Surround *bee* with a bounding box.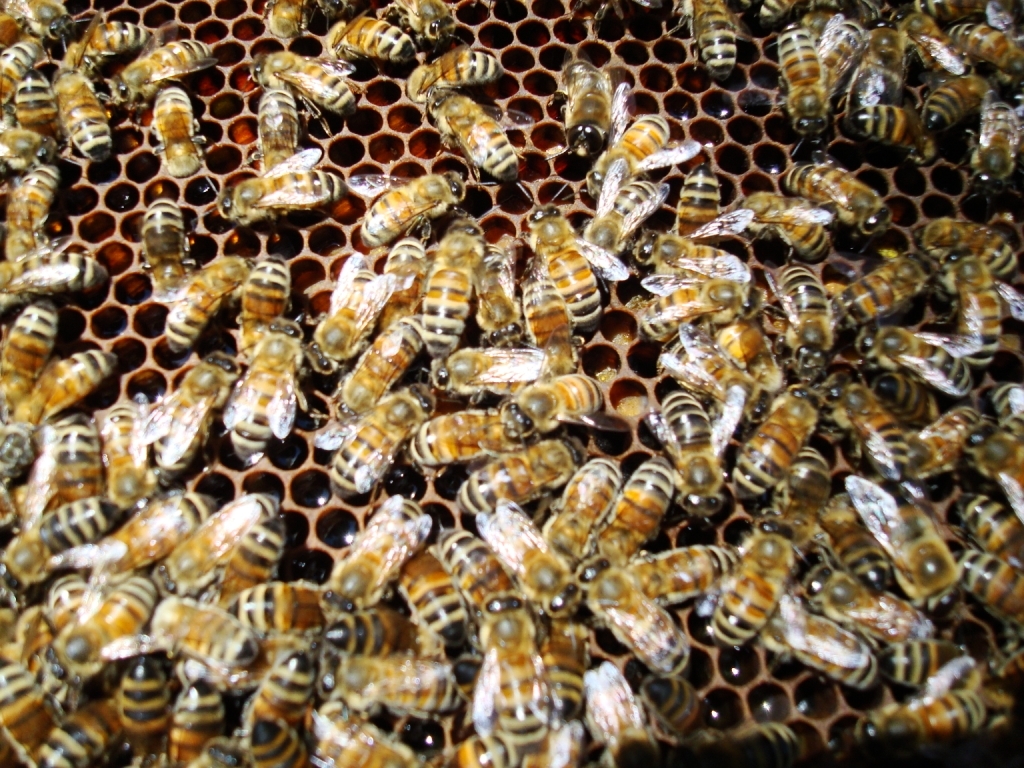
[138,352,239,485].
